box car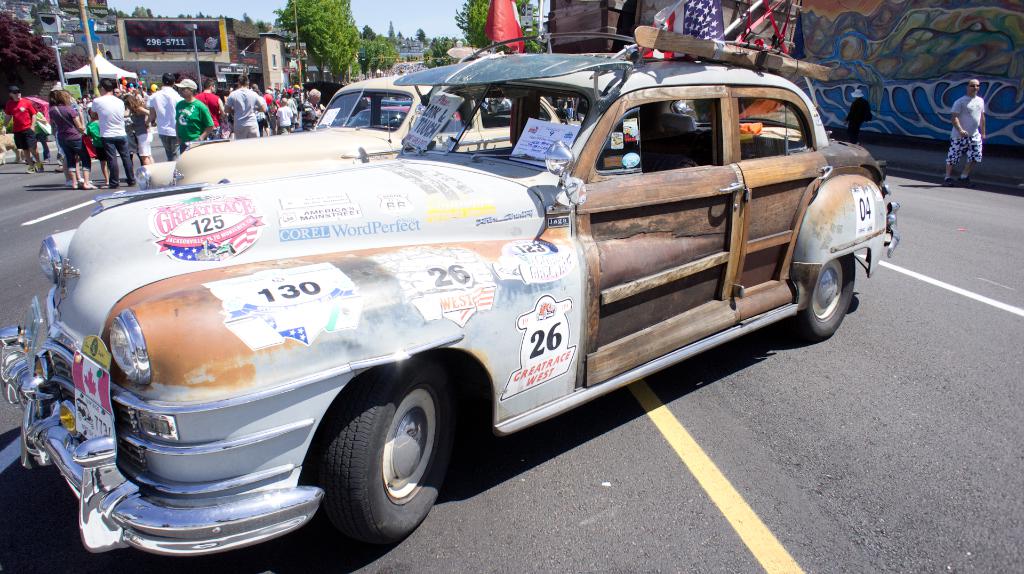
BBox(29, 52, 861, 537)
